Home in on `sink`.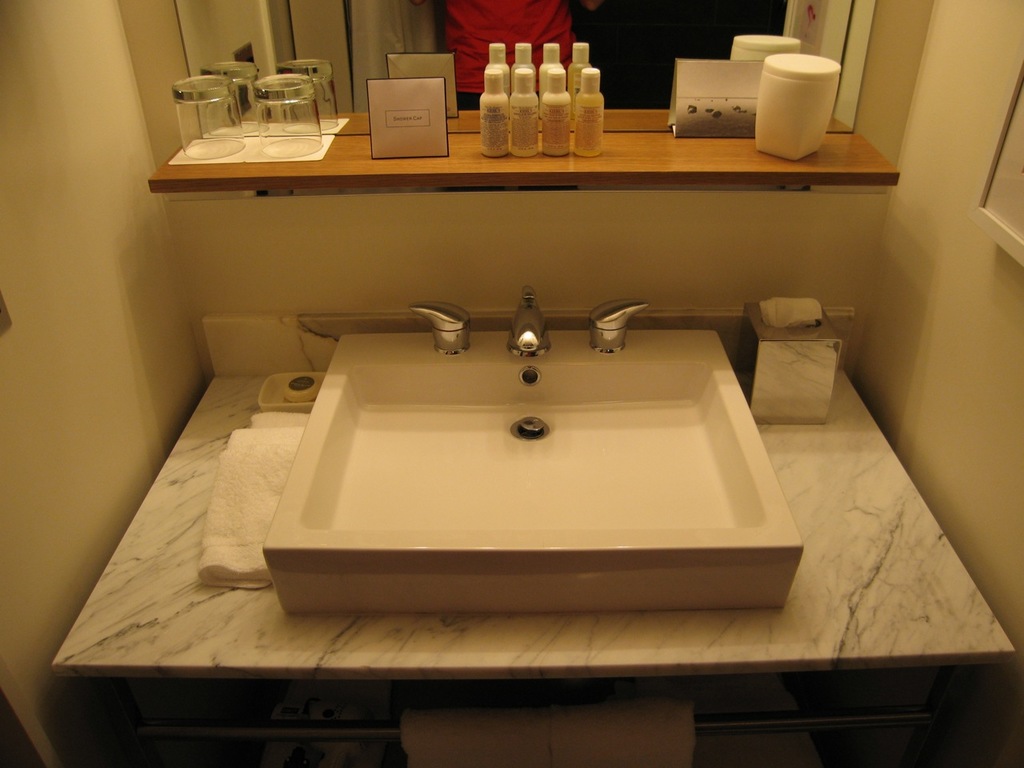
Homed in at box=[262, 284, 804, 619].
